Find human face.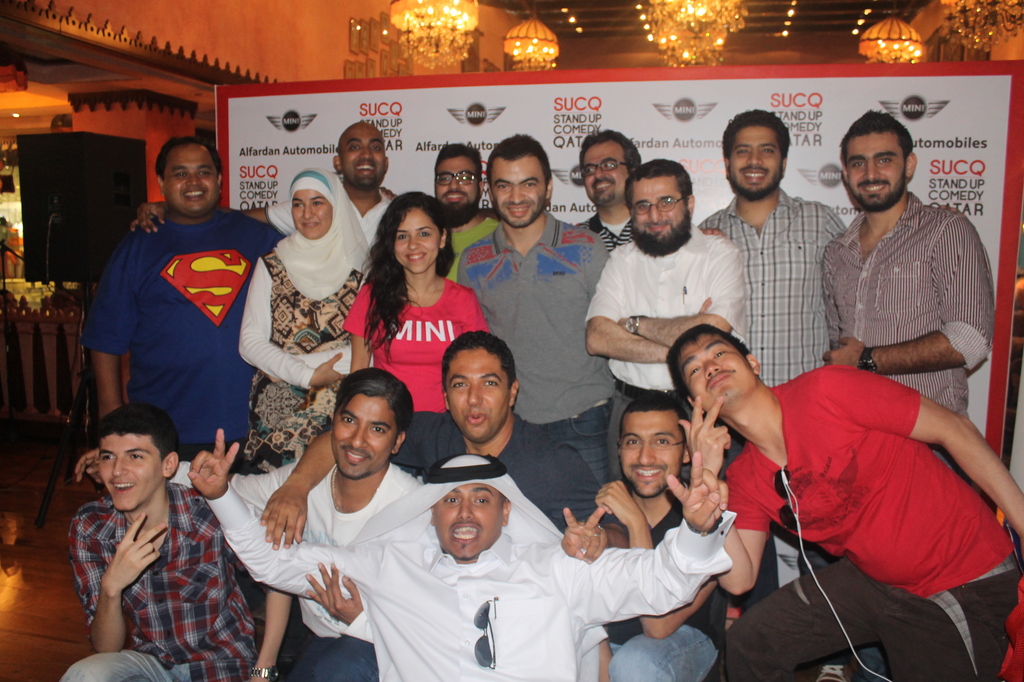
<bbox>332, 393, 396, 478</bbox>.
